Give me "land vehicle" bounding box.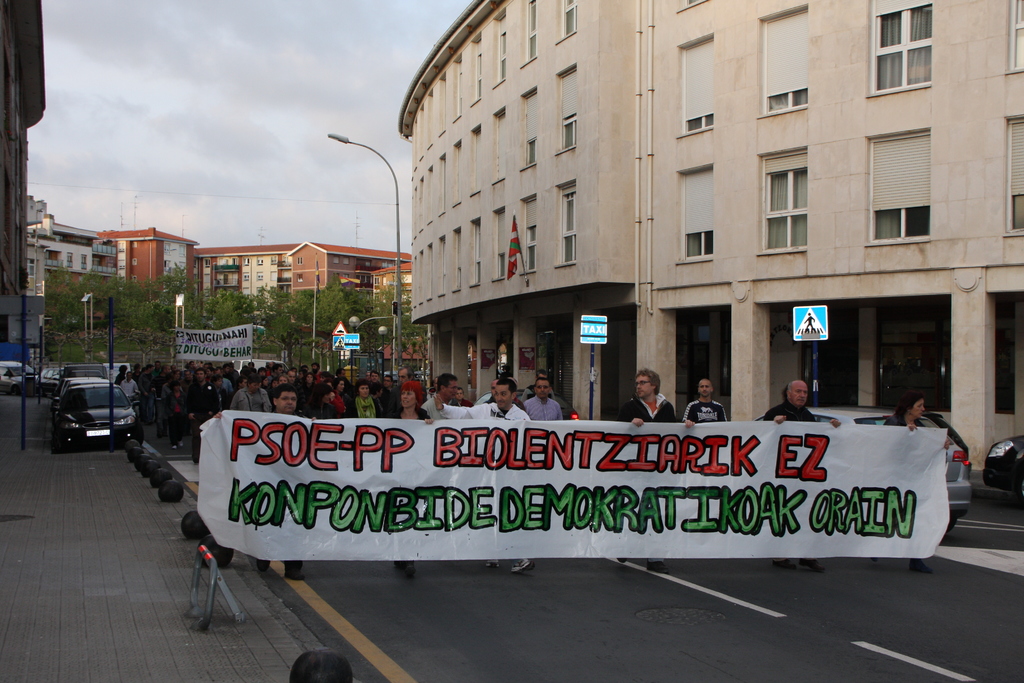
left=919, top=406, right=967, bottom=462.
